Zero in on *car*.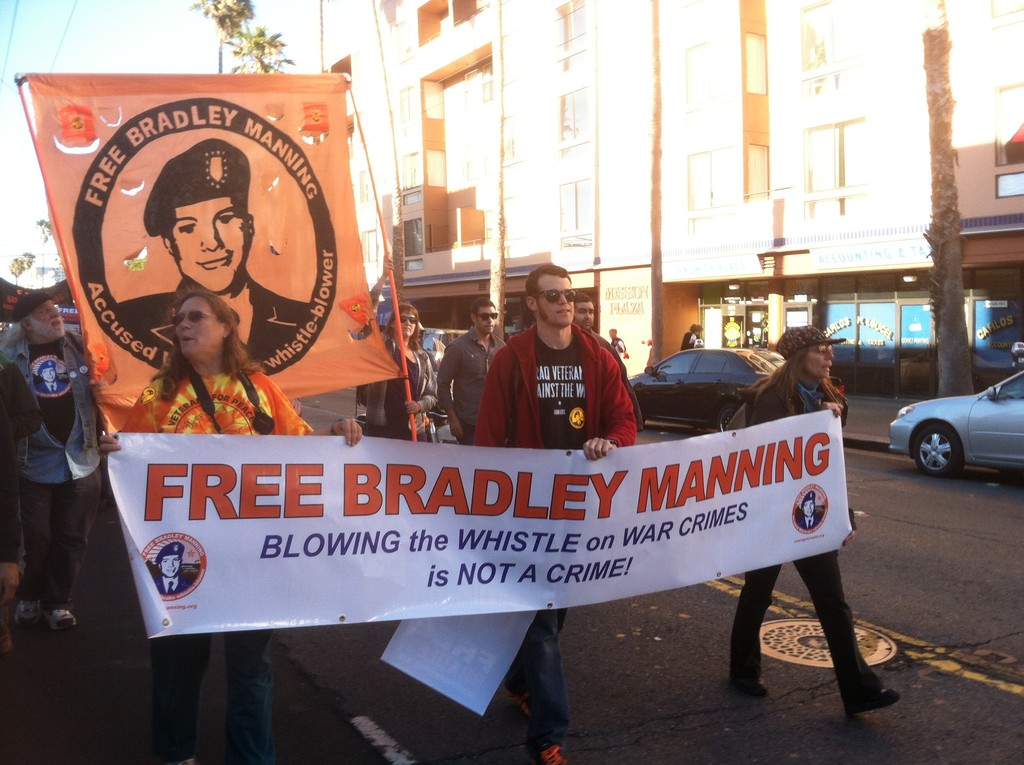
Zeroed in: 888/368/1023/480.
